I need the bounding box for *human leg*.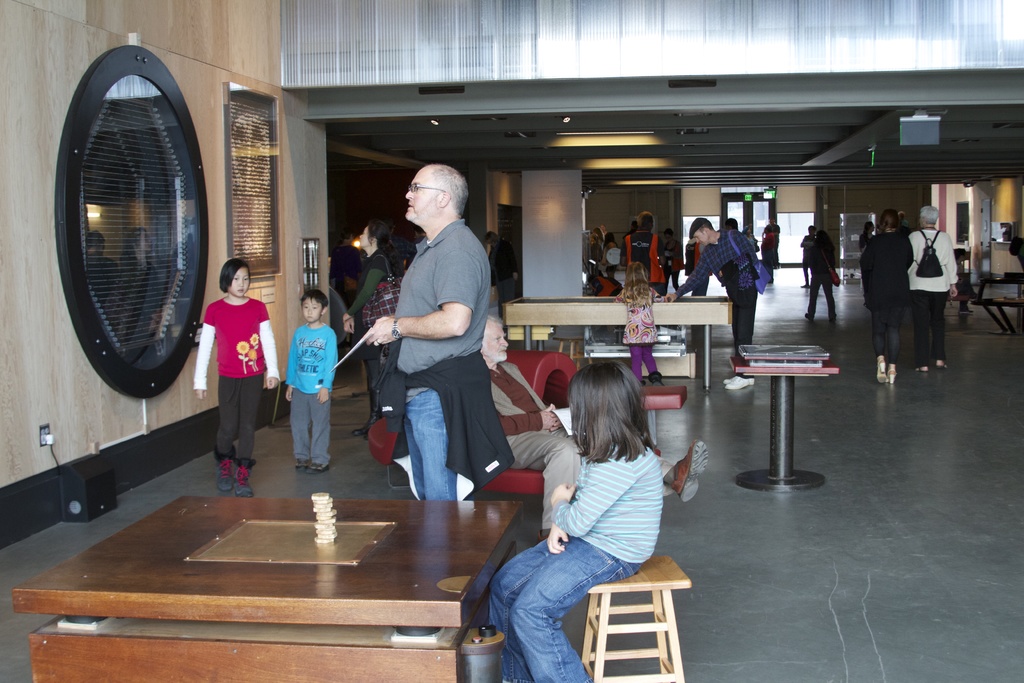
Here it is: bbox=[910, 286, 929, 372].
